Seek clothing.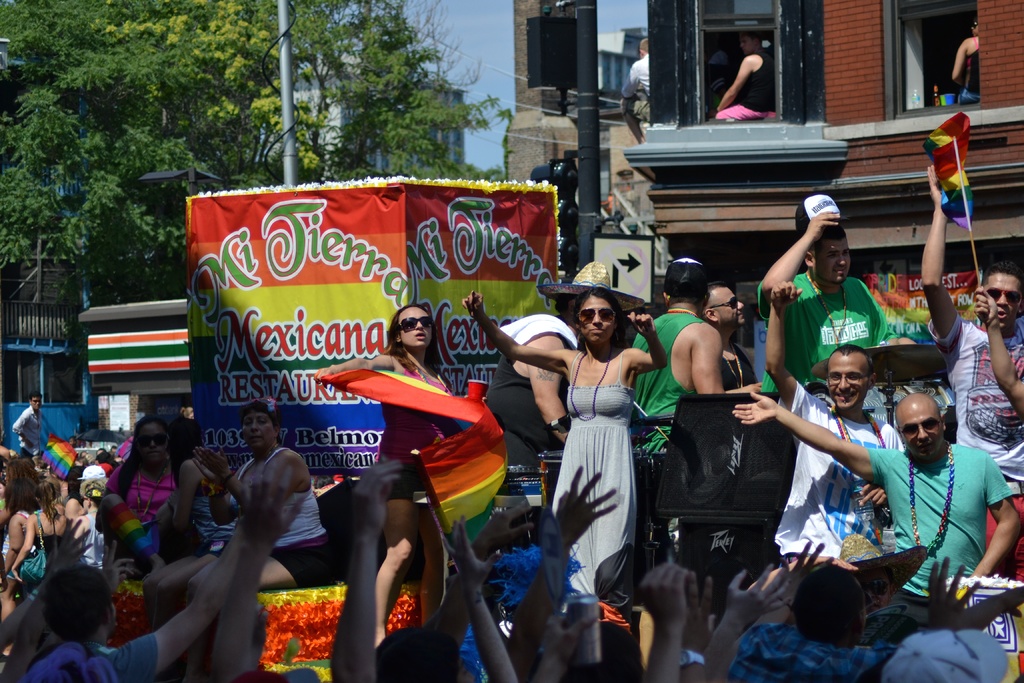
Rect(111, 456, 173, 555).
